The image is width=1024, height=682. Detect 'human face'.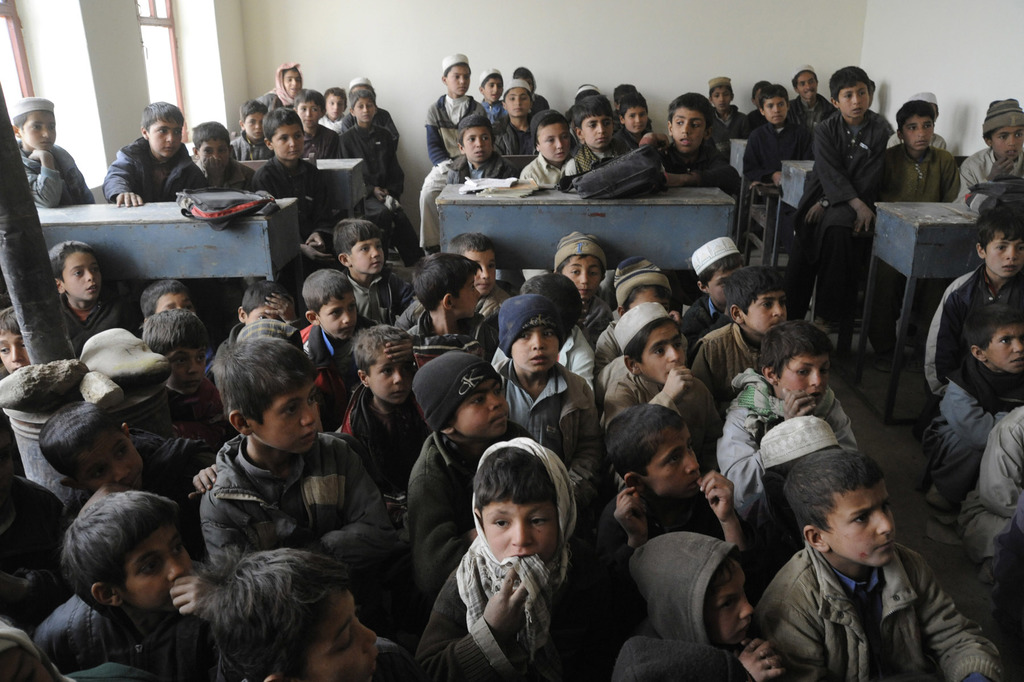
Detection: 644:426:703:499.
